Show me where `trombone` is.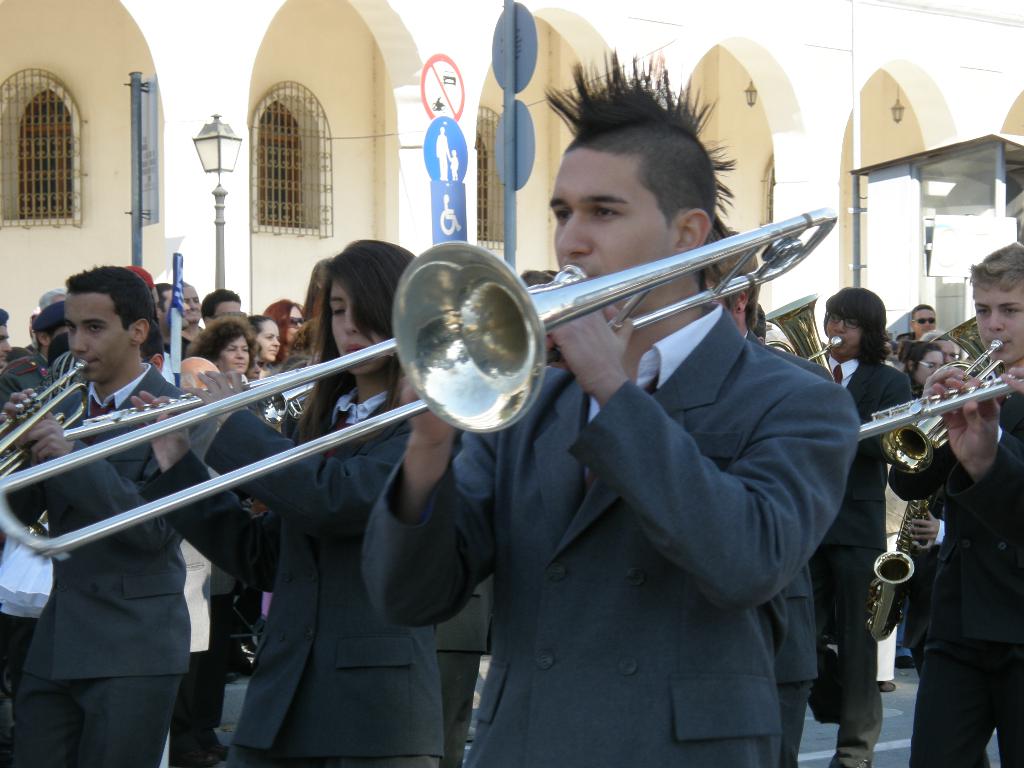
`trombone` is at box(875, 486, 932, 651).
